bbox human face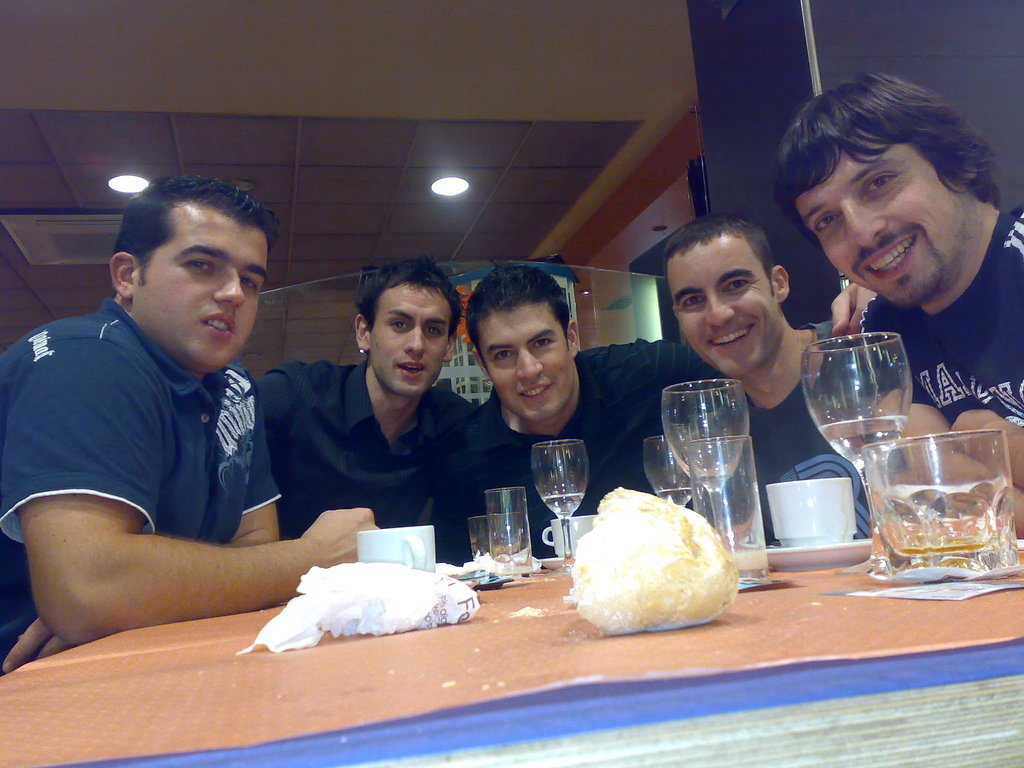
box(133, 207, 268, 376)
